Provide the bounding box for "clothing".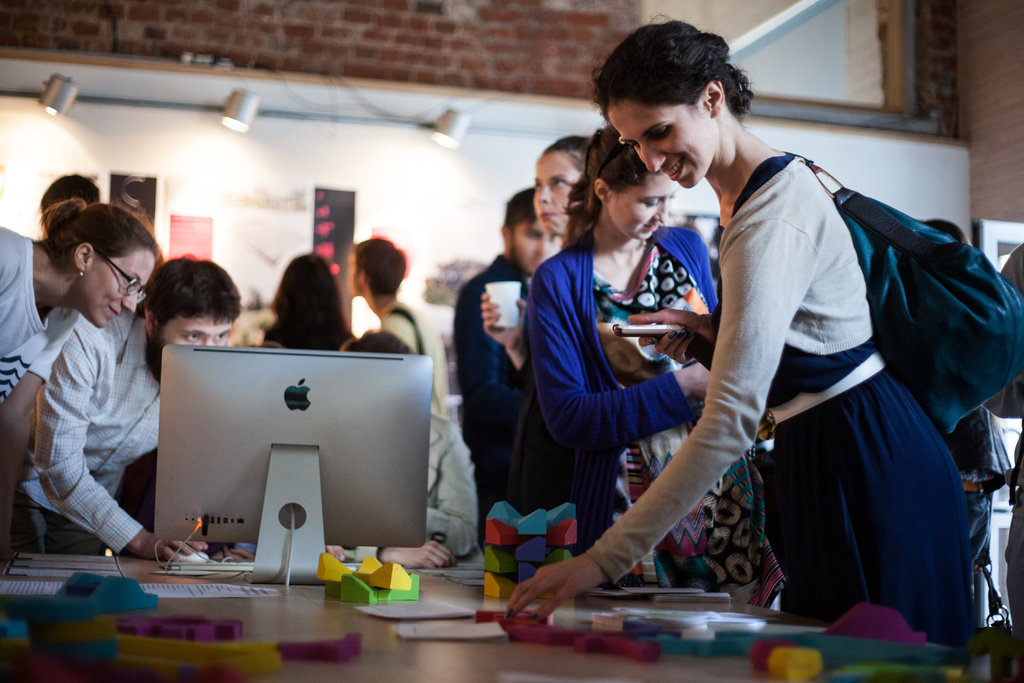
box=[653, 117, 984, 655].
